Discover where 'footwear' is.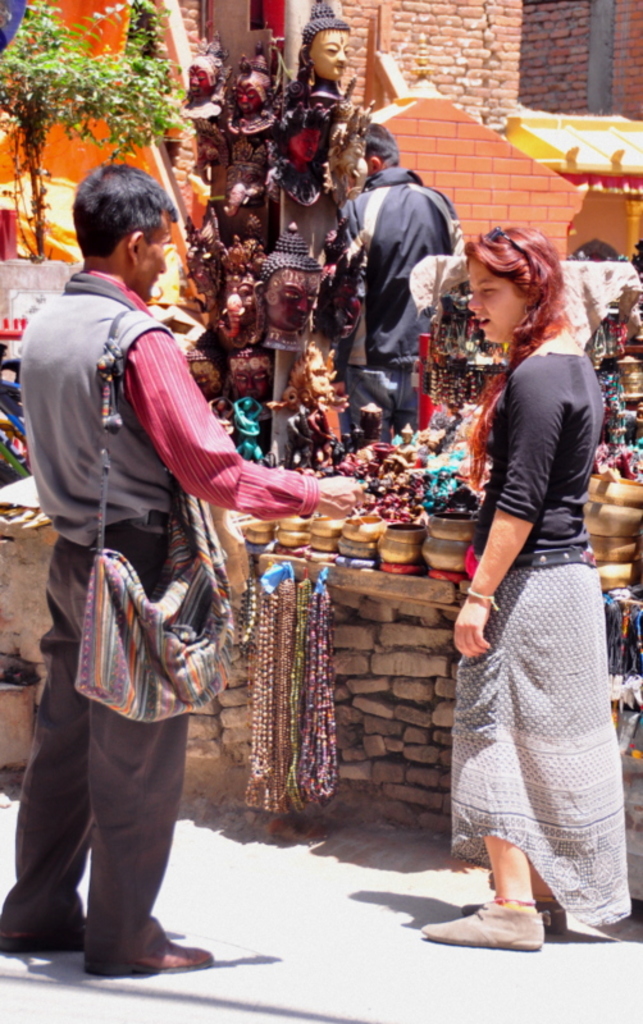
Discovered at x1=451, y1=893, x2=573, y2=932.
